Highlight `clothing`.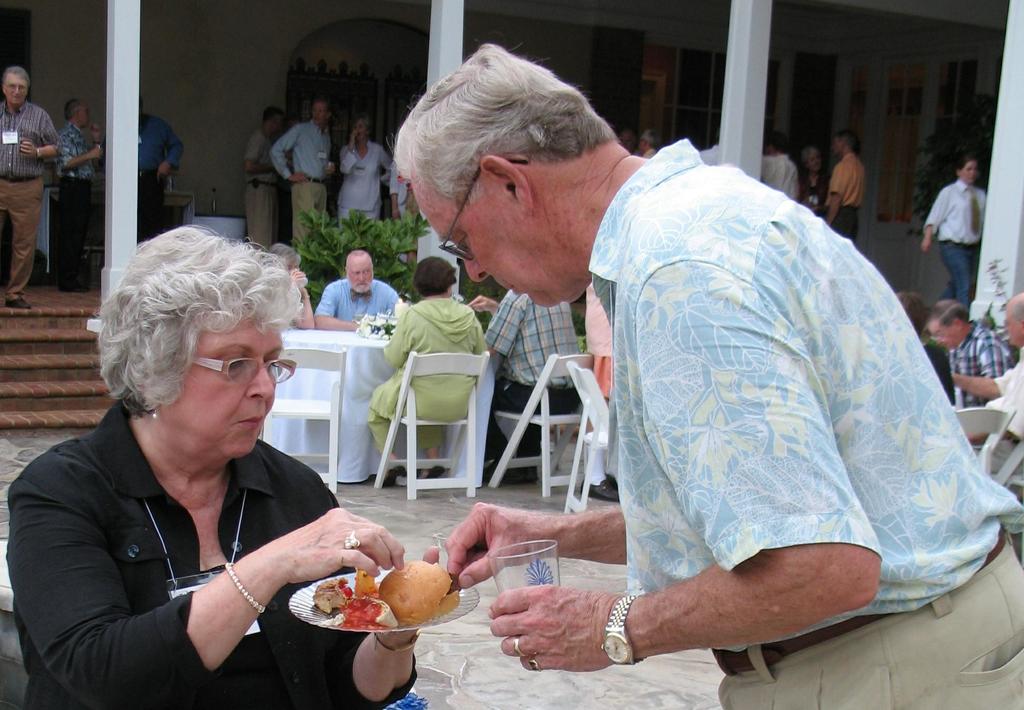
Highlighted region: [left=0, top=100, right=61, bottom=300].
